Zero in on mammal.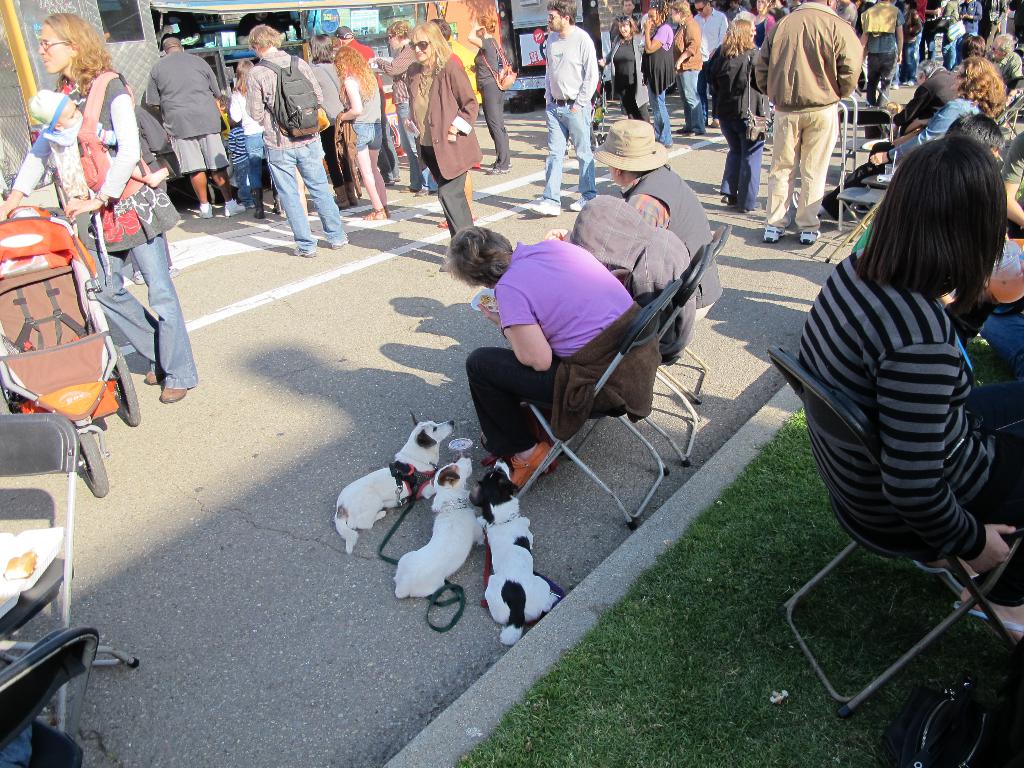
Zeroed in: Rect(335, 408, 456, 557).
